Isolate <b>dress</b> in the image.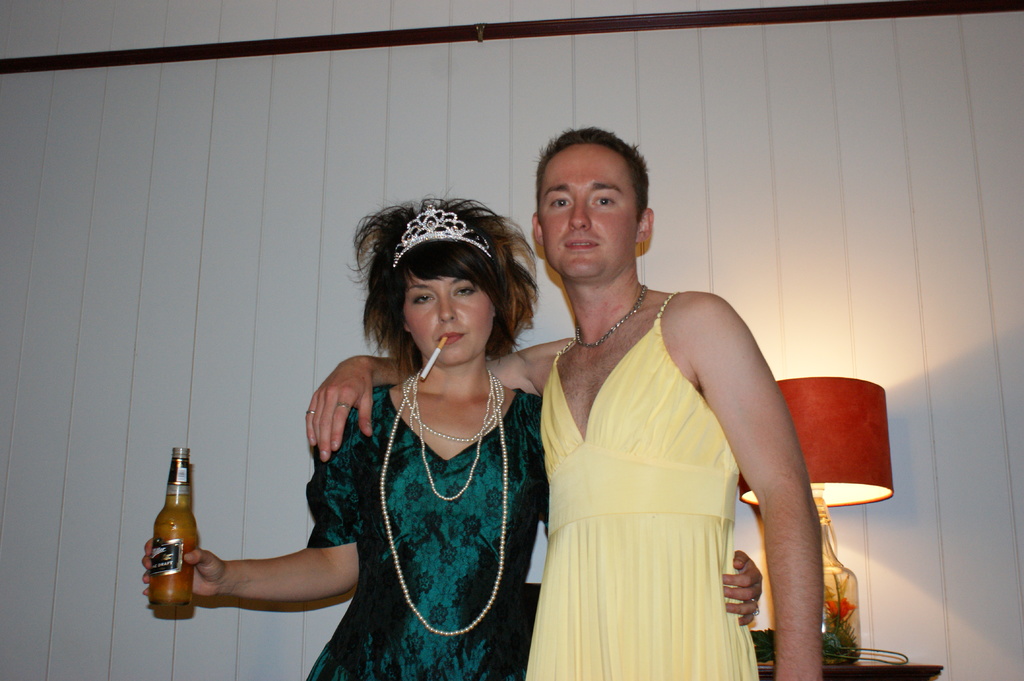
Isolated region: region(524, 291, 759, 680).
